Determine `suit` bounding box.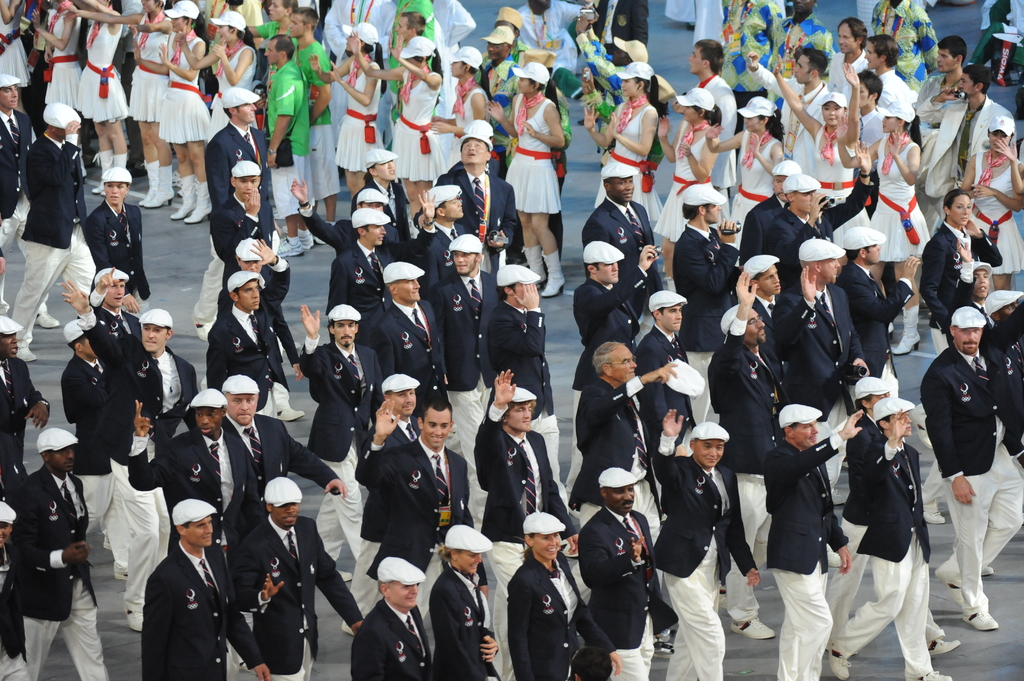
Determined: <bbox>476, 399, 578, 544</bbox>.
